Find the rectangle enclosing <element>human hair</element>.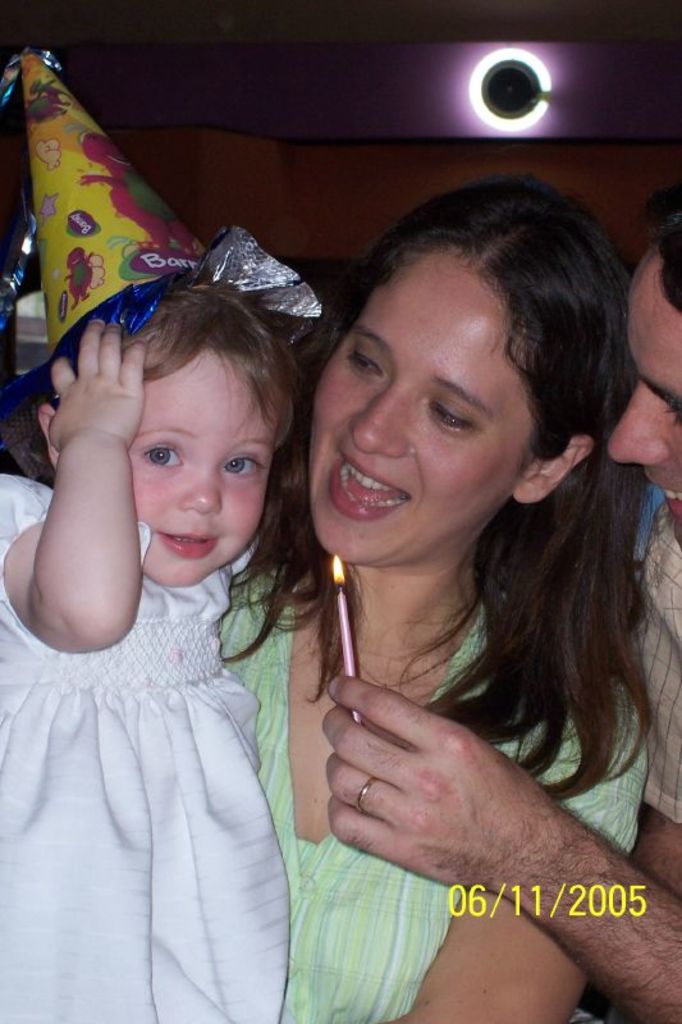
[10, 292, 311, 607].
